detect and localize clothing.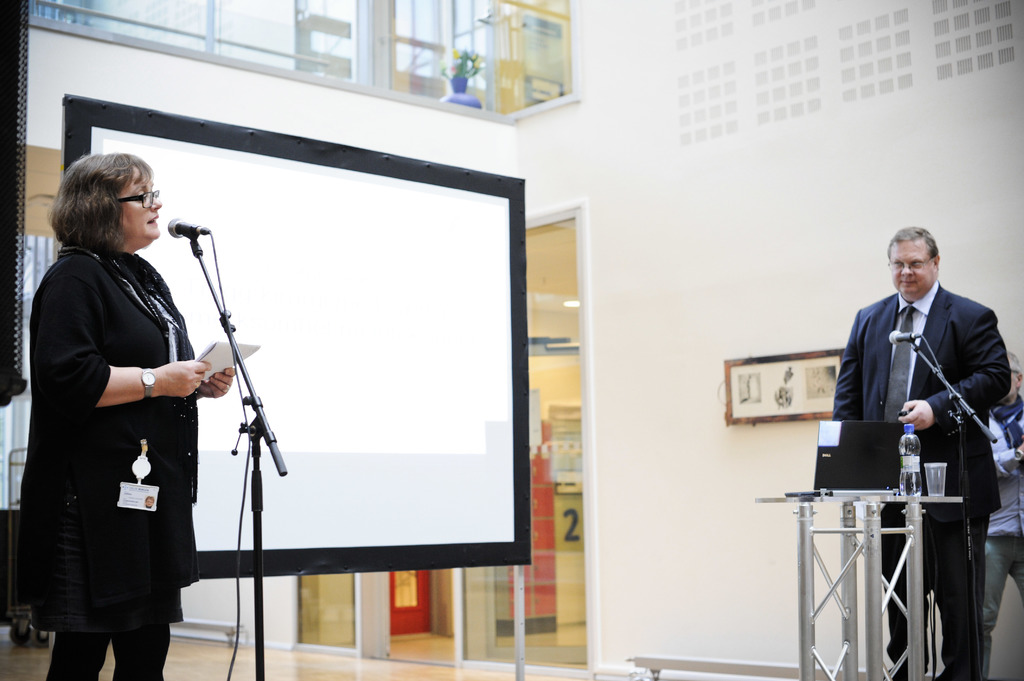
Localized at box(825, 280, 1014, 680).
